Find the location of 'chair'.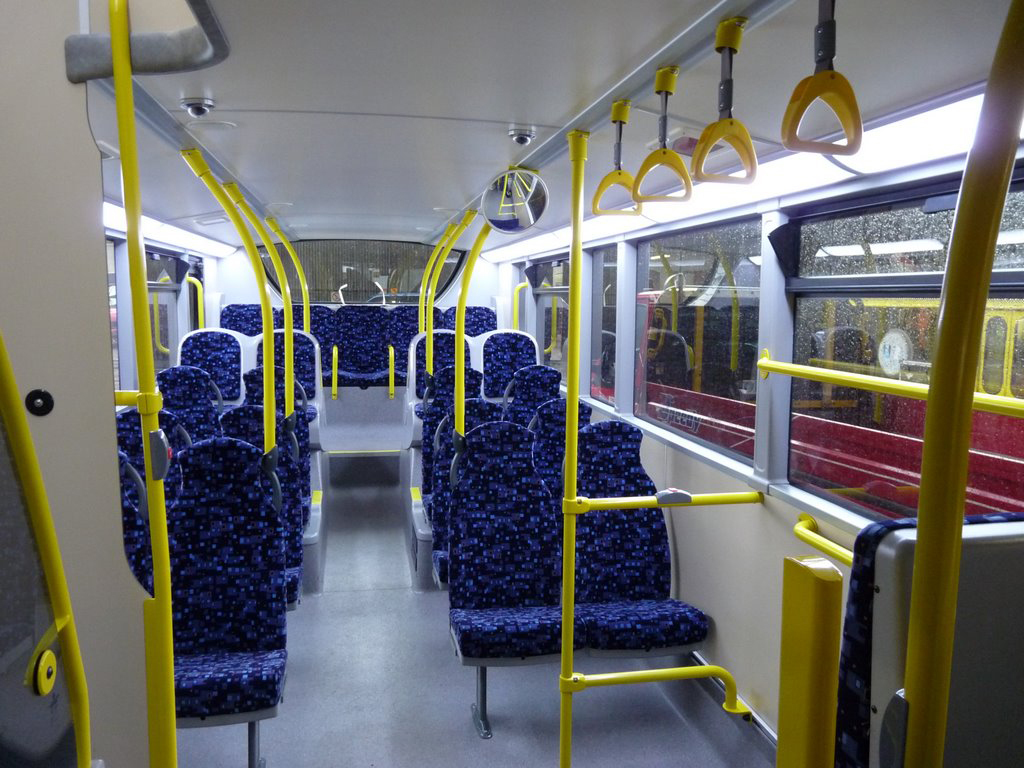
Location: box(163, 443, 287, 732).
